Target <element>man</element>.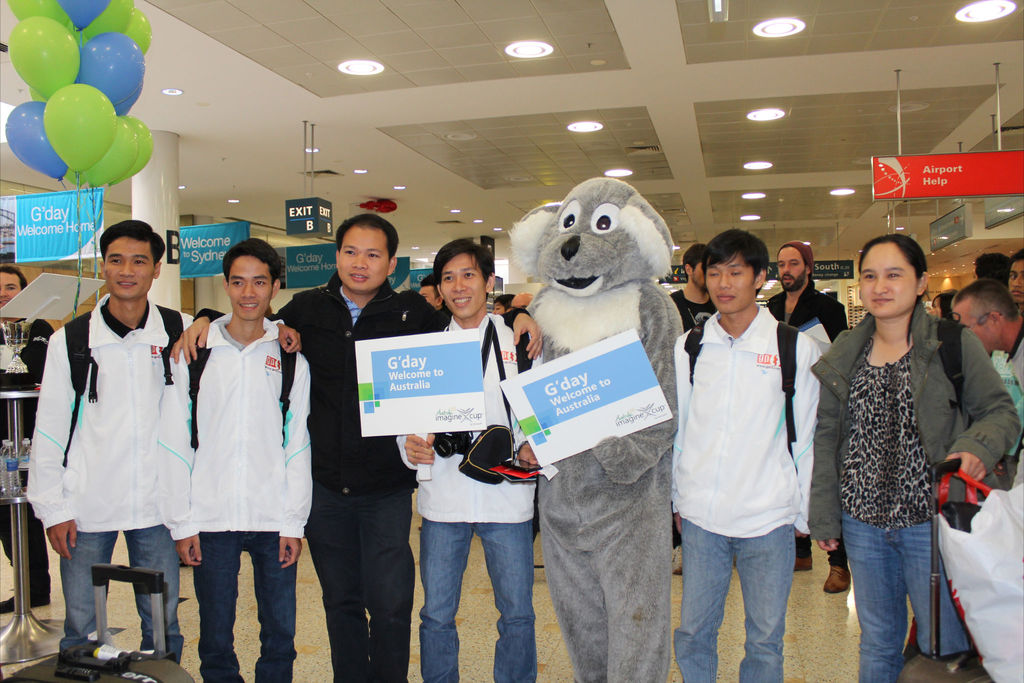
Target region: bbox=(666, 245, 720, 573).
